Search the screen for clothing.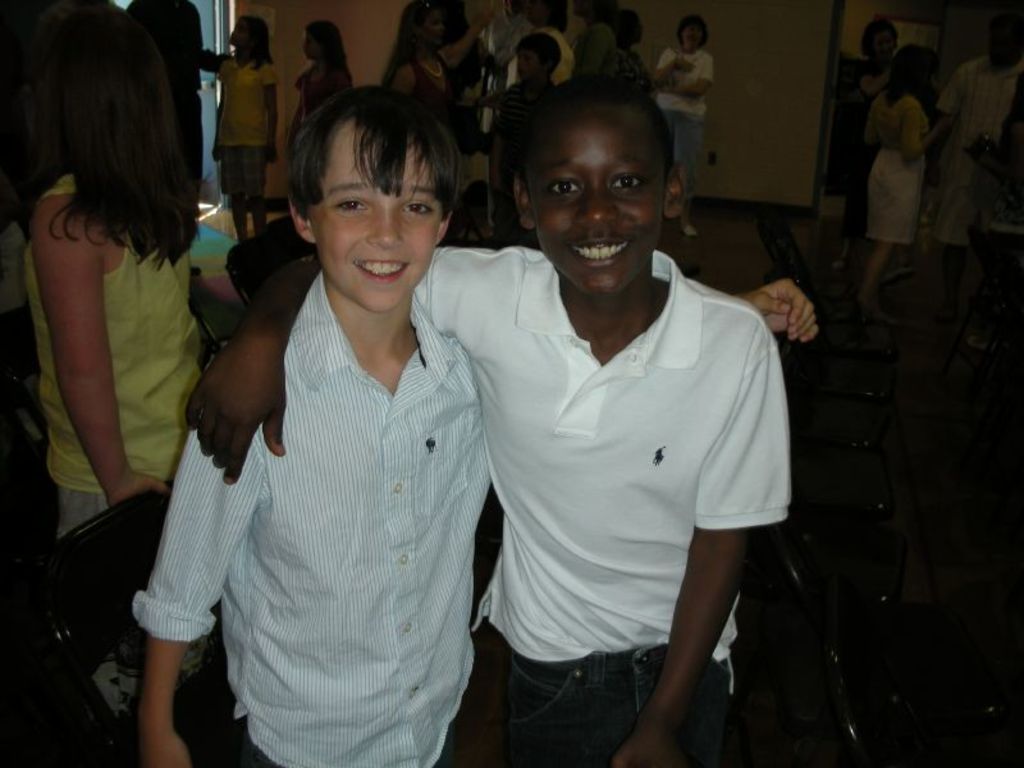
Found at 658, 41, 718, 173.
